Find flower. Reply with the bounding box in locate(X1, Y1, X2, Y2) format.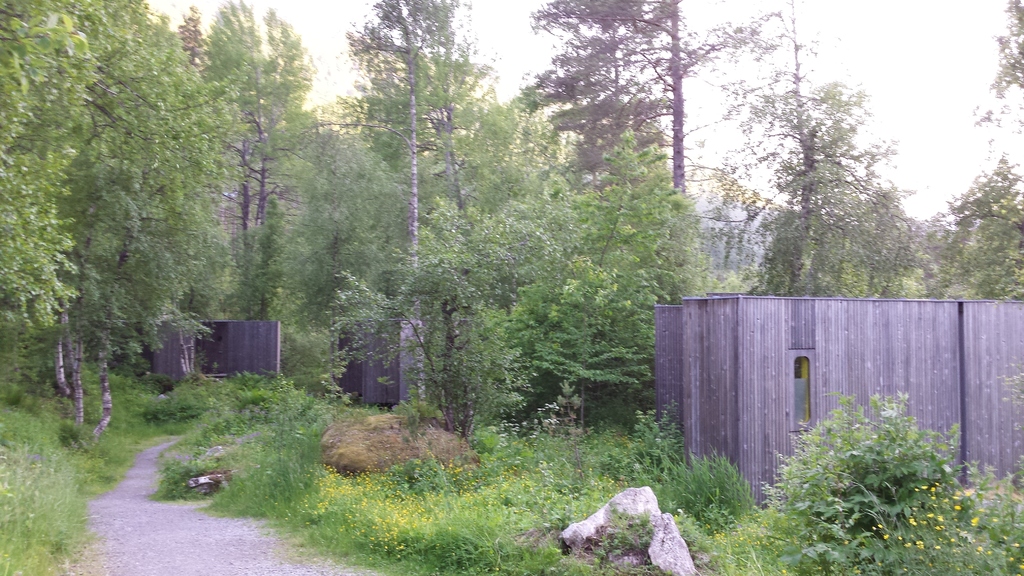
locate(952, 502, 963, 511).
